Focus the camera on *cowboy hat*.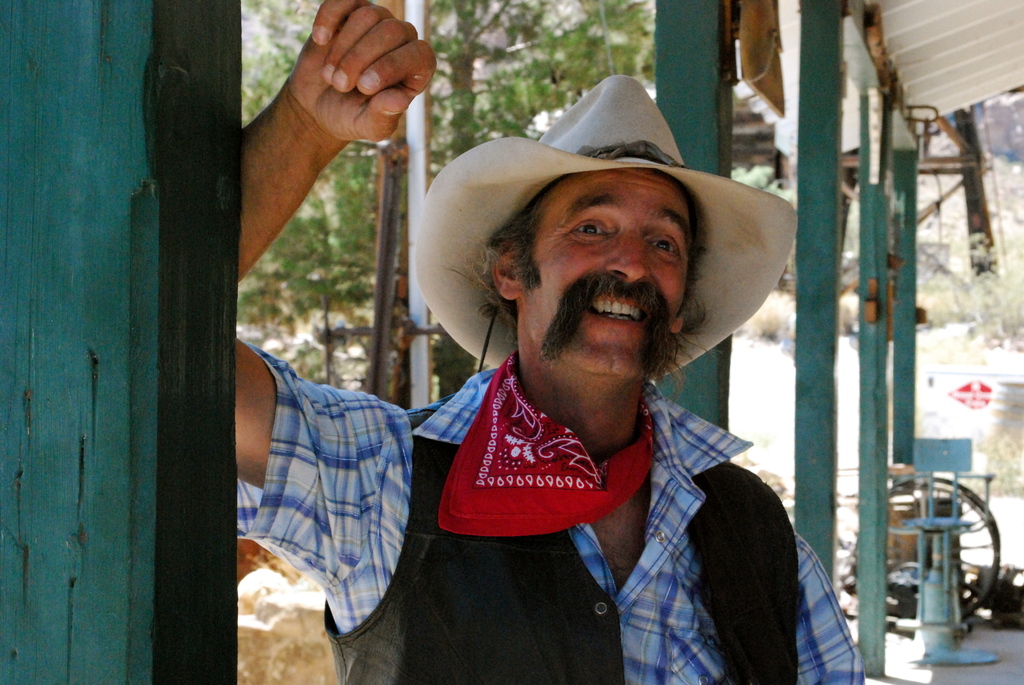
Focus region: x1=408, y1=67, x2=788, y2=379.
